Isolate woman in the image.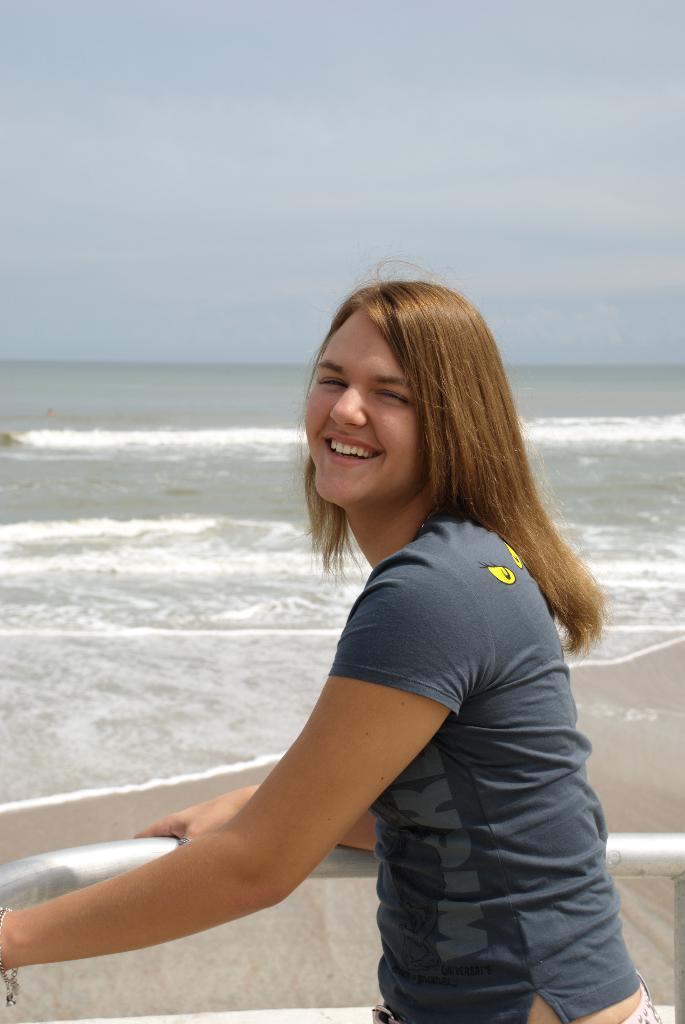
Isolated region: Rect(0, 259, 658, 1023).
